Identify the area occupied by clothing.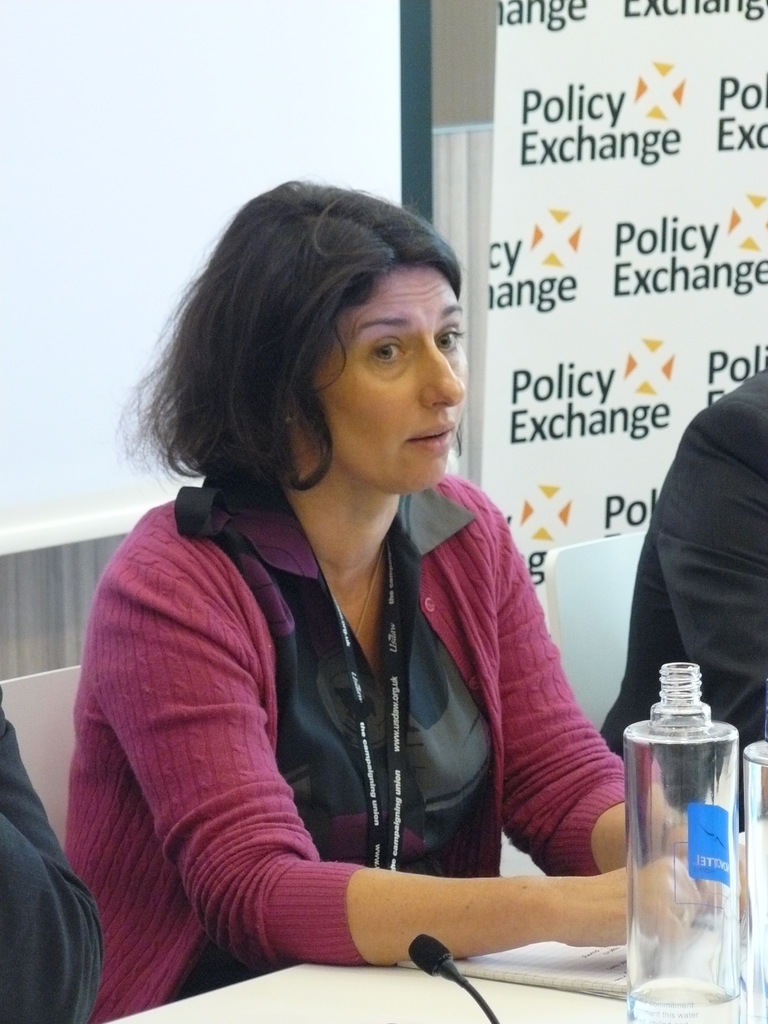
Area: x1=60 y1=432 x2=655 y2=977.
